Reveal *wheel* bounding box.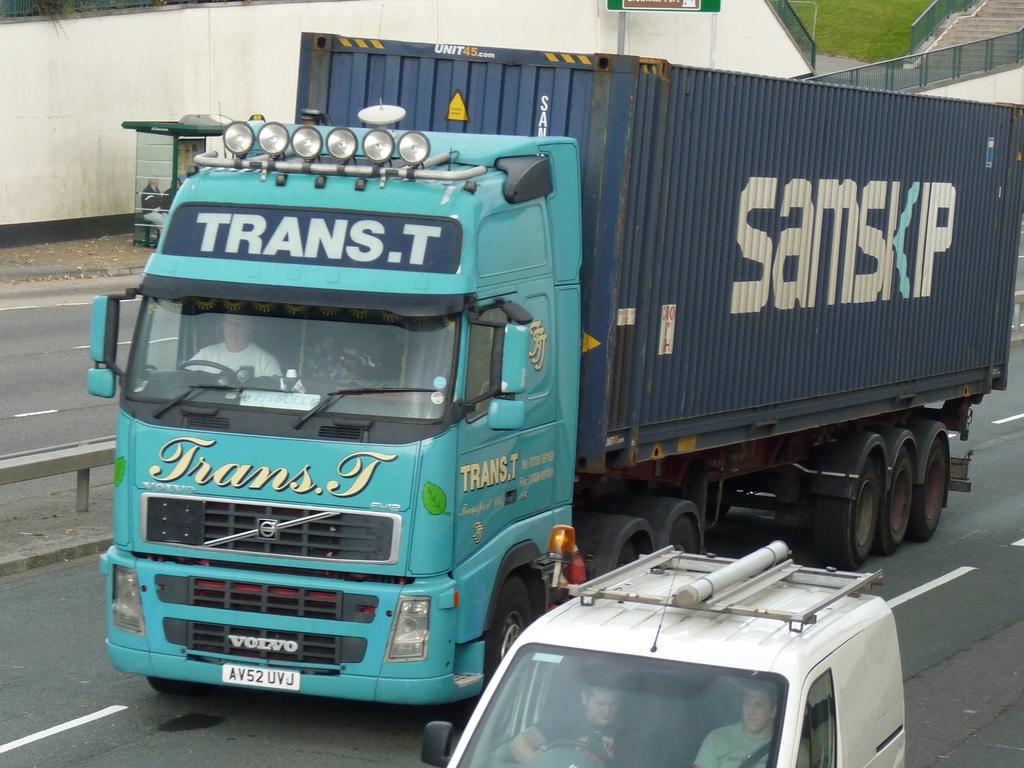
Revealed: [left=669, top=515, right=696, bottom=556].
